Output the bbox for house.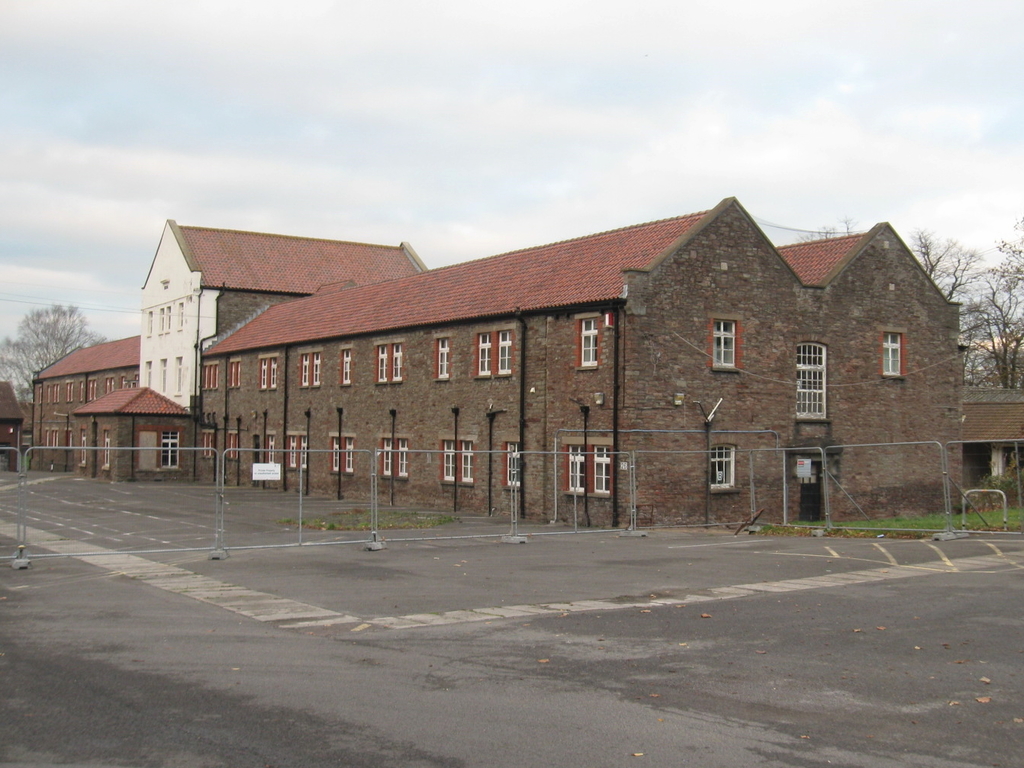
116 181 1000 548.
